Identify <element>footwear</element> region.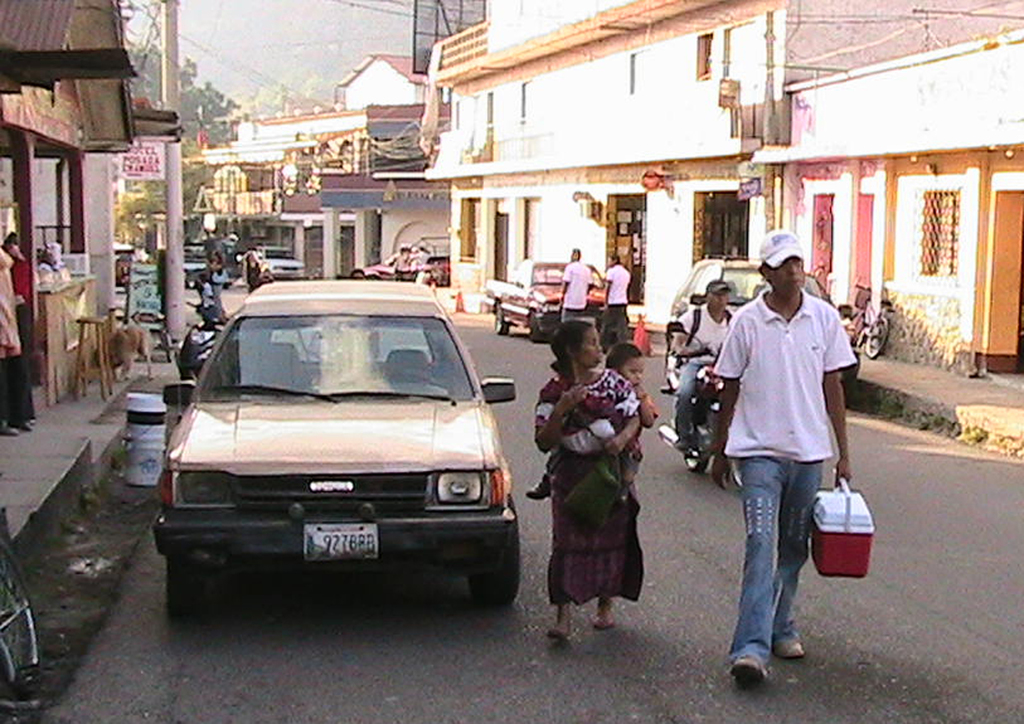
Region: {"left": 777, "top": 638, "right": 807, "bottom": 659}.
